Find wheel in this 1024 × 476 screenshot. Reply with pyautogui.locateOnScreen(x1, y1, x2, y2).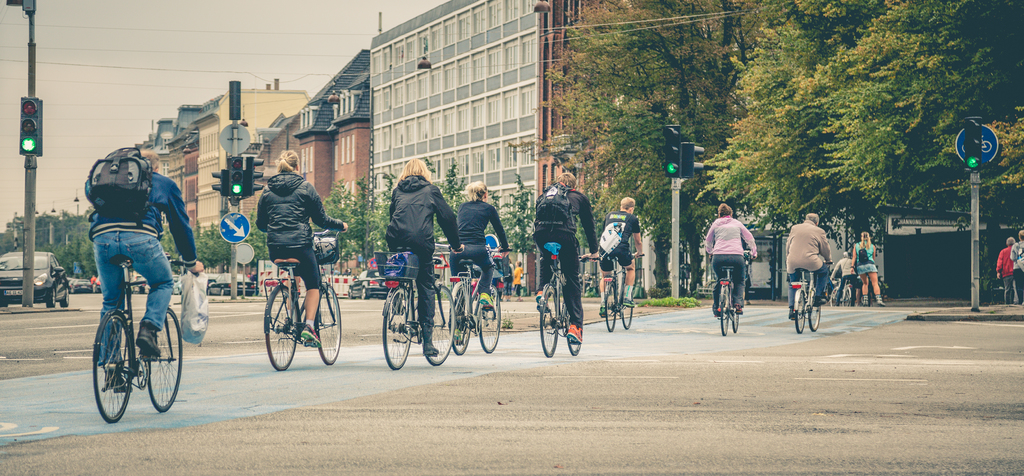
pyautogui.locateOnScreen(605, 283, 617, 331).
